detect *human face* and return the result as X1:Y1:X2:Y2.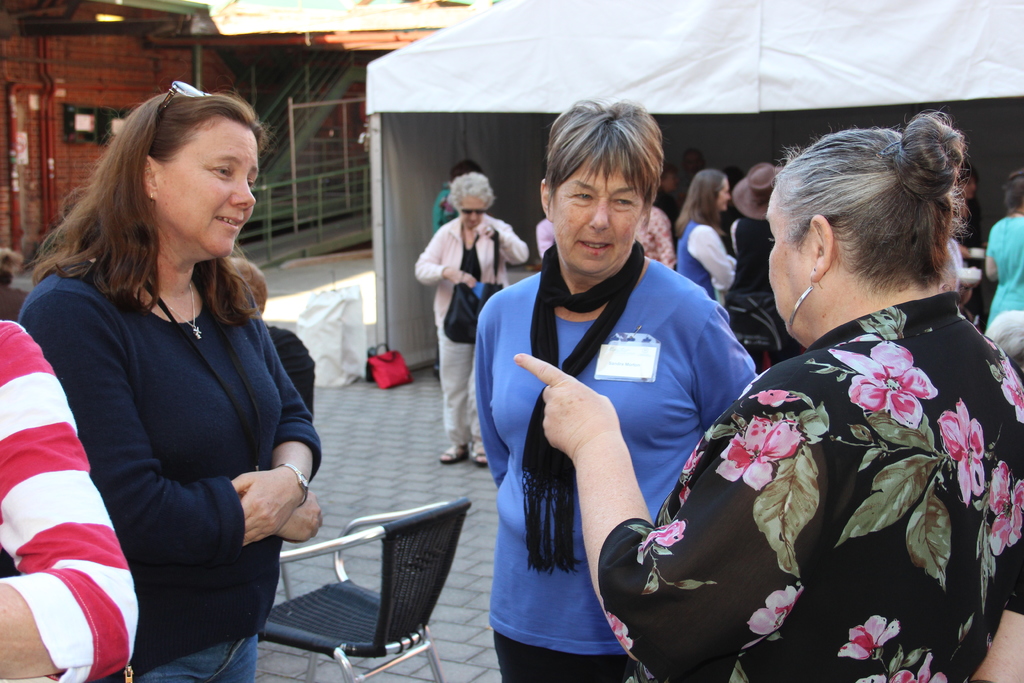
765:186:812:335.
